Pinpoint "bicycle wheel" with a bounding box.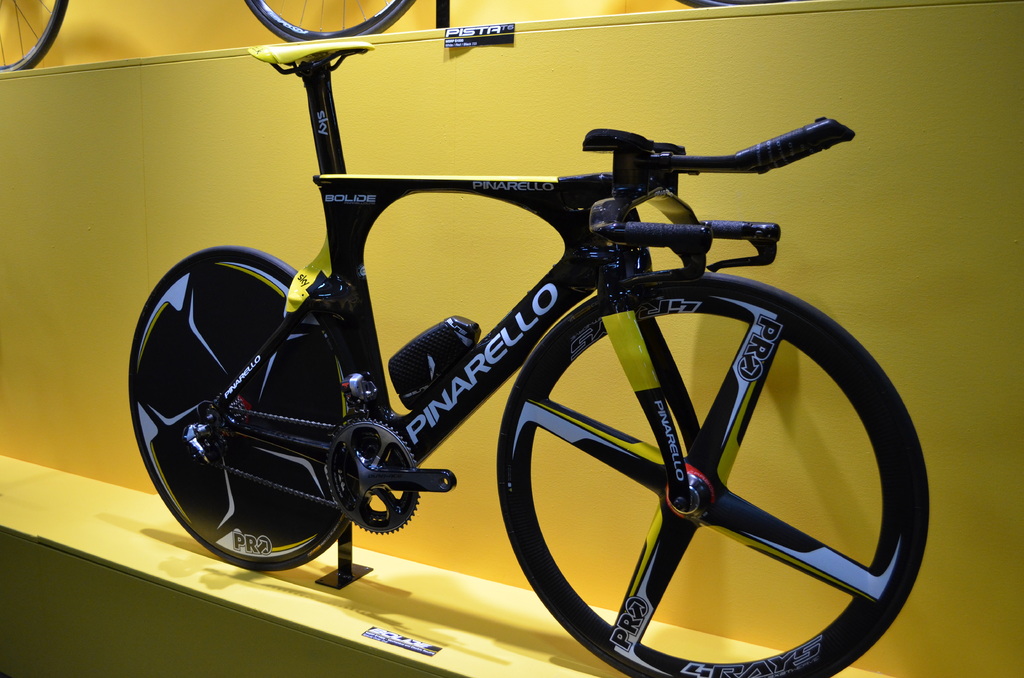
l=125, t=242, r=356, b=572.
